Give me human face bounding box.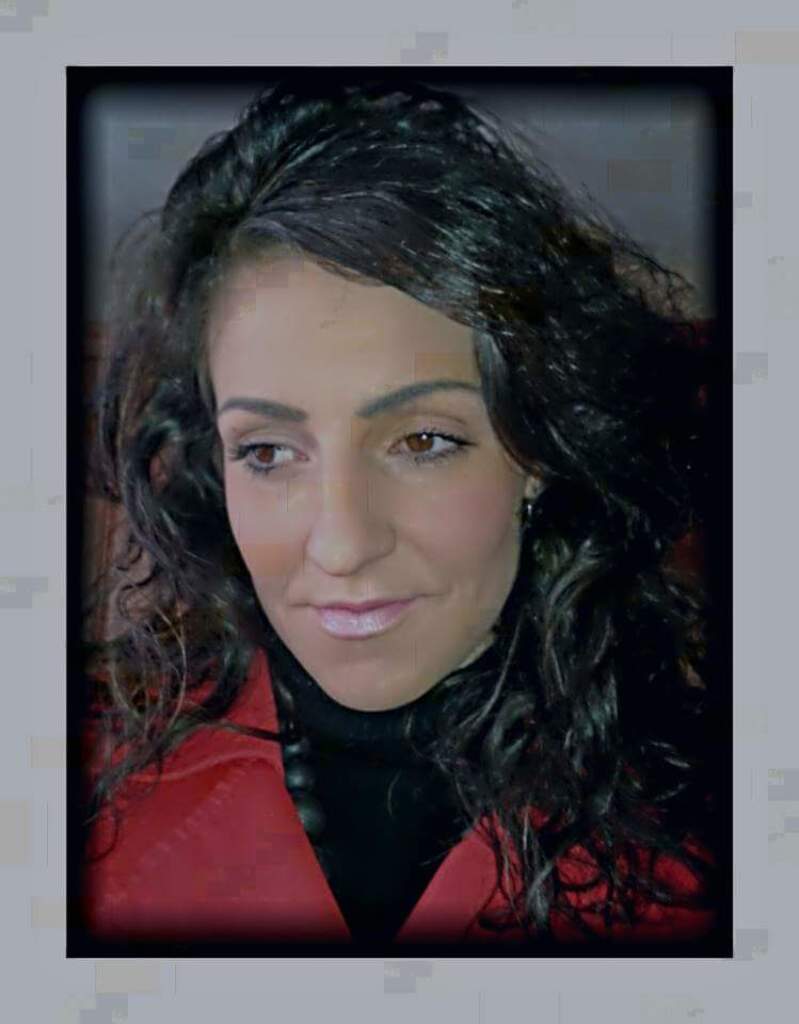
225:256:526:715.
